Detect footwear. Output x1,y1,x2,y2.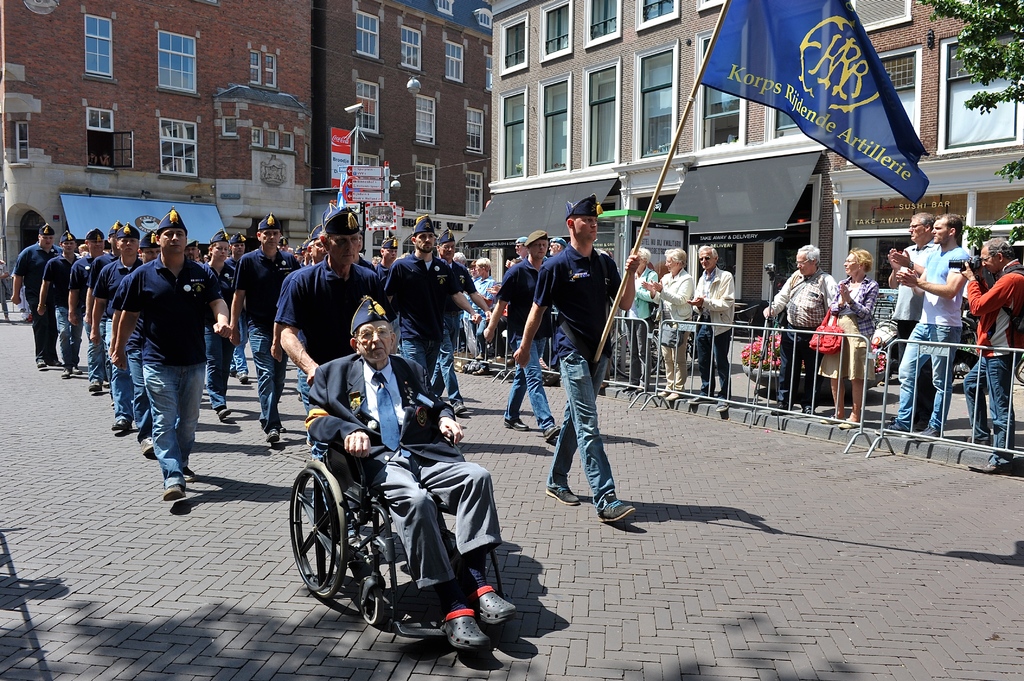
686,397,705,410.
